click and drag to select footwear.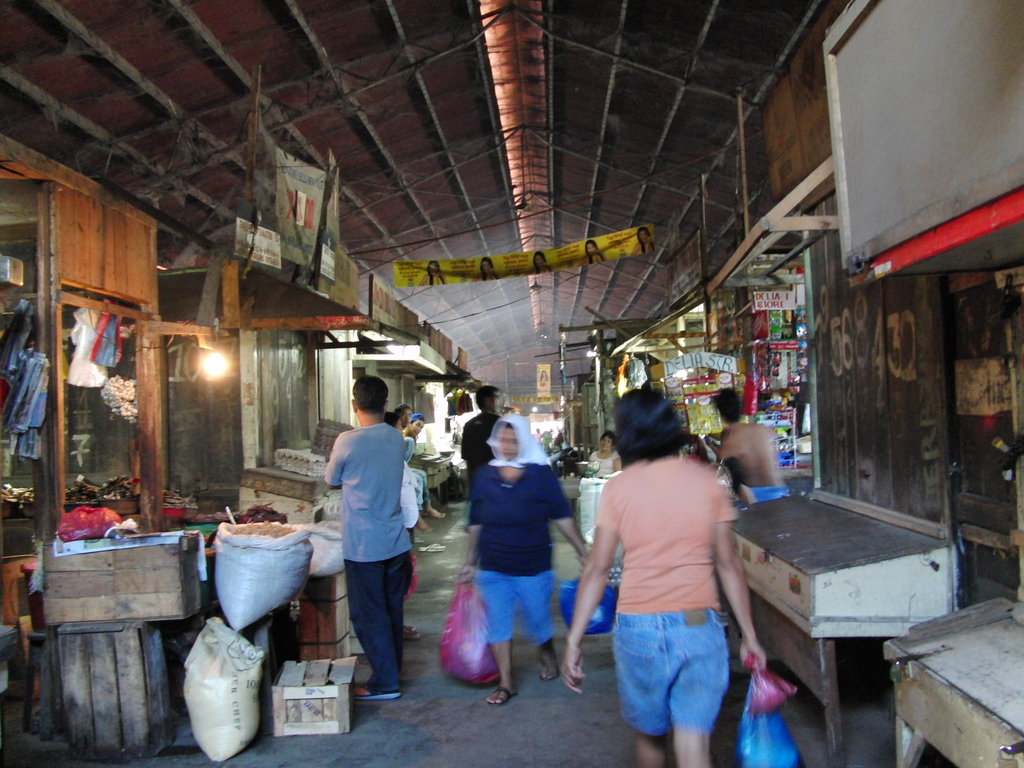
Selection: (483,680,516,708).
